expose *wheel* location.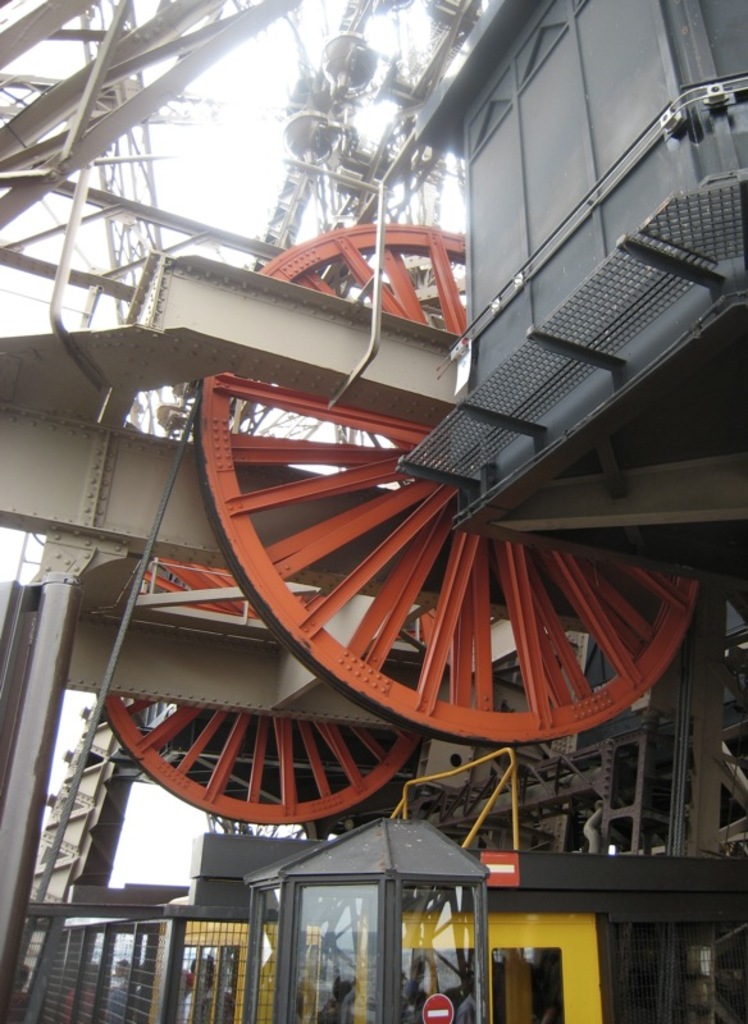
Exposed at 96 554 437 824.
